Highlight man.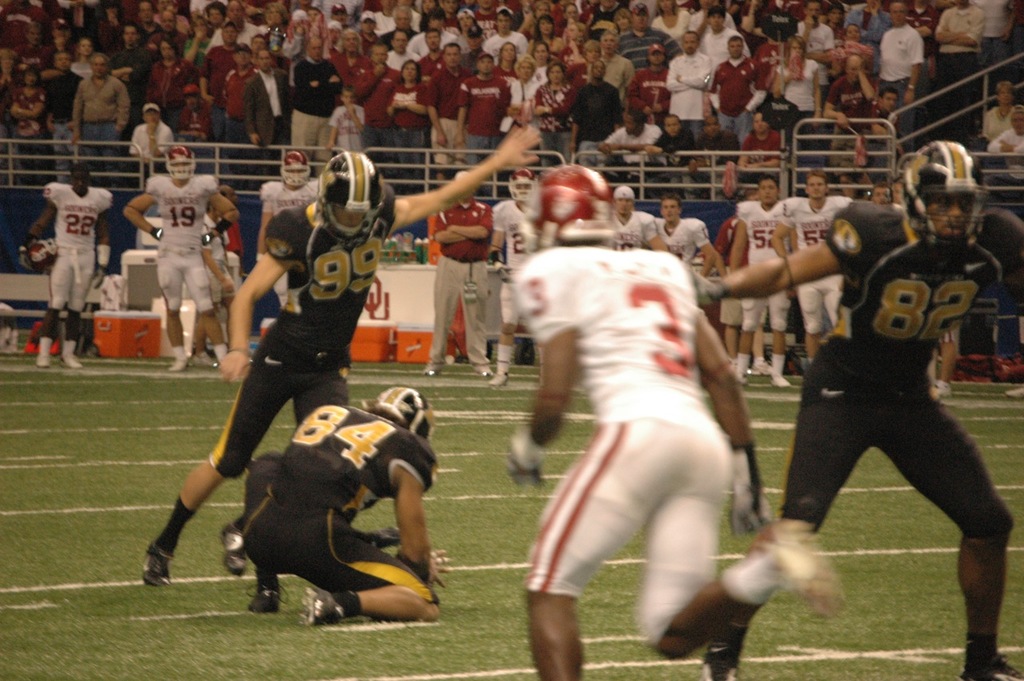
Highlighted region: detection(109, 21, 156, 110).
